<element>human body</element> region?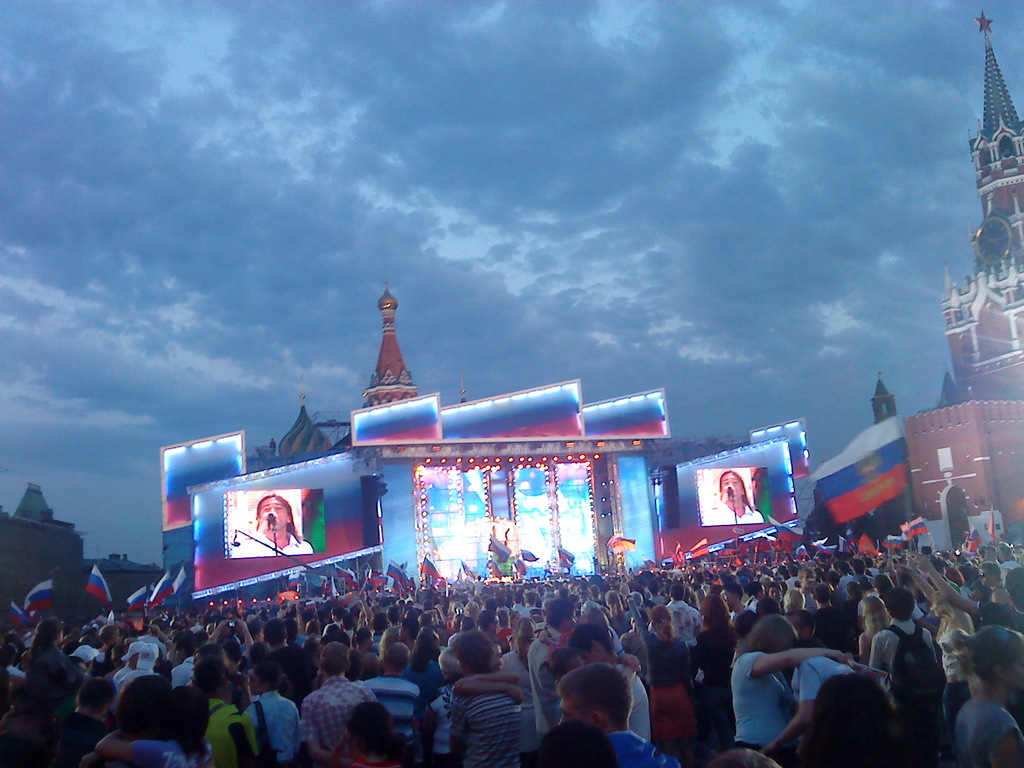
[717, 577, 759, 622]
